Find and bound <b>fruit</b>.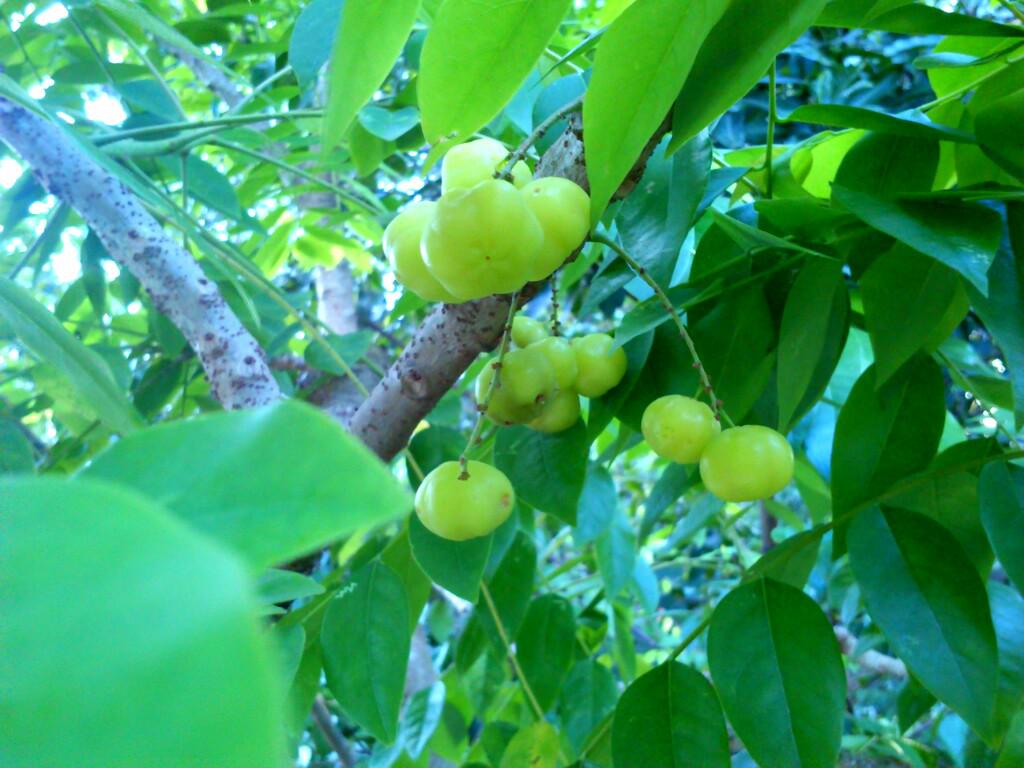
Bound: (642,392,723,466).
